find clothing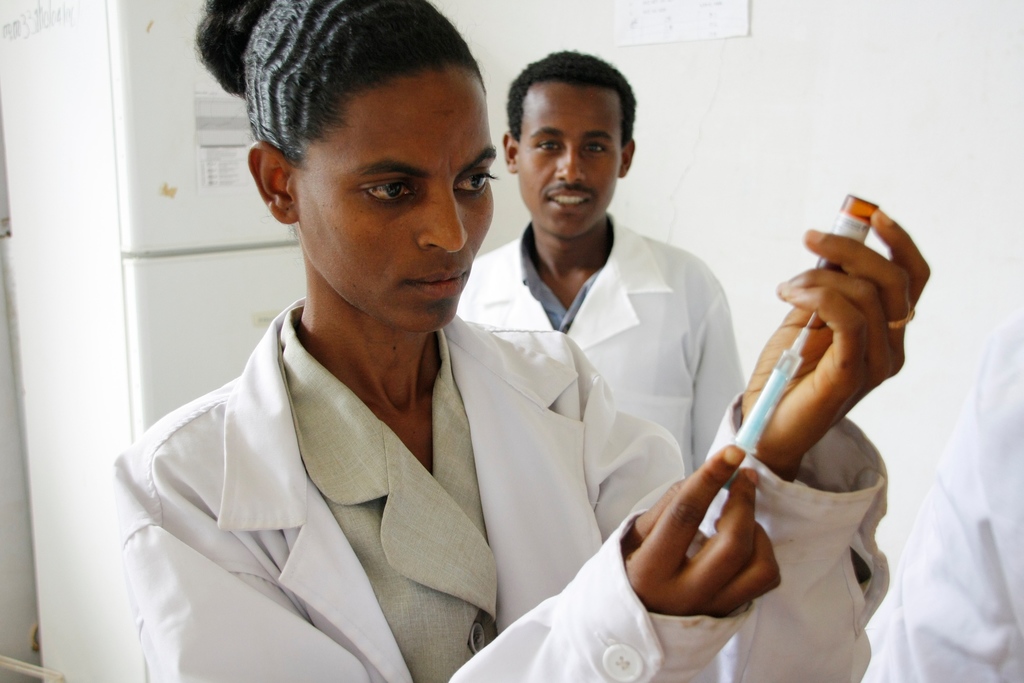
left=111, top=295, right=890, bottom=682
